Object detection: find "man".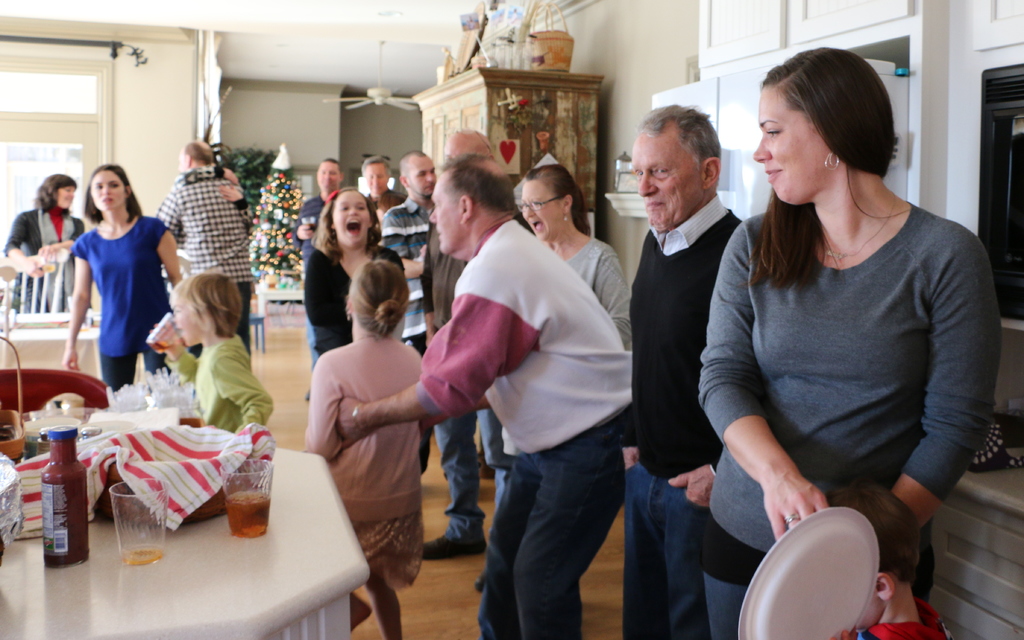
bbox=(359, 151, 412, 217).
